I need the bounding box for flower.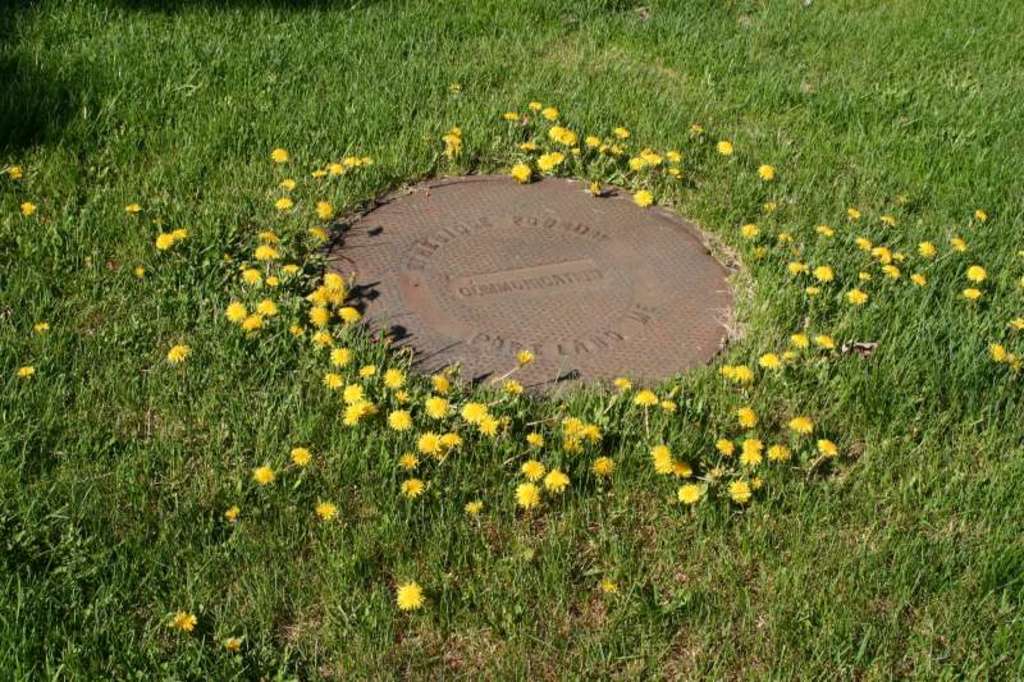
Here it is: bbox=[692, 123, 703, 137].
